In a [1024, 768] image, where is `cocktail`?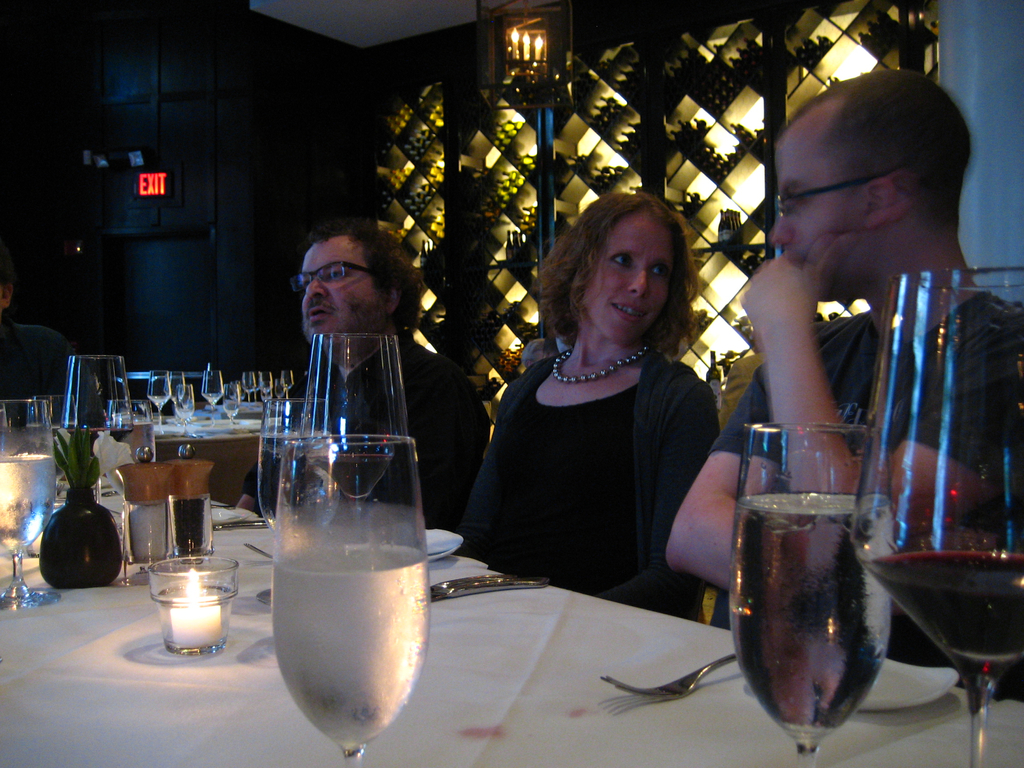
<box>302,331,408,507</box>.
